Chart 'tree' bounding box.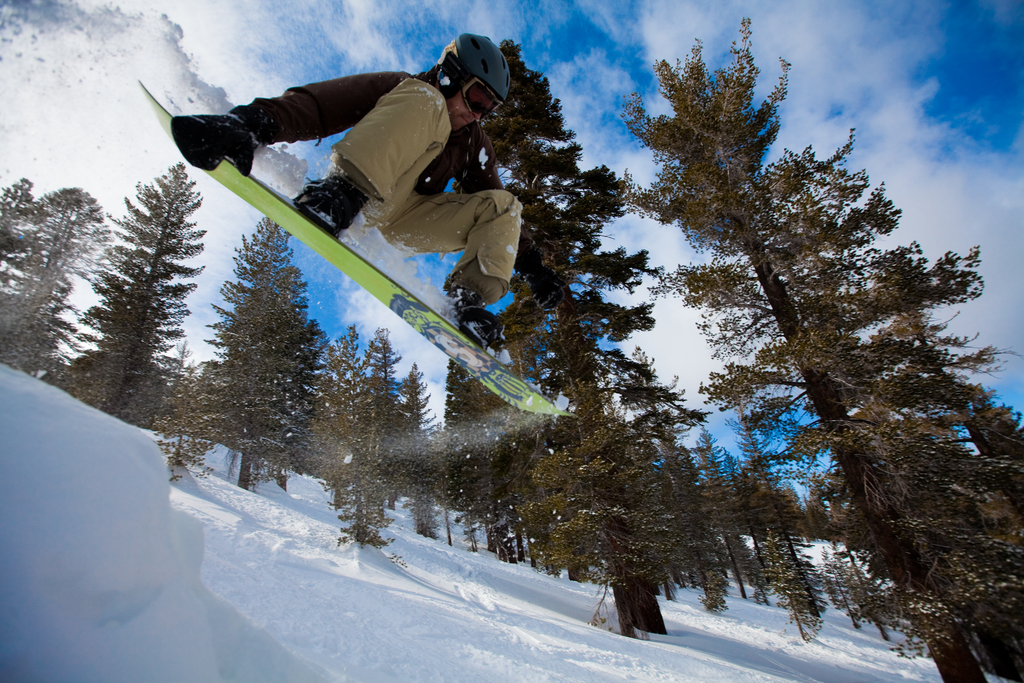
Charted: [179, 209, 321, 486].
